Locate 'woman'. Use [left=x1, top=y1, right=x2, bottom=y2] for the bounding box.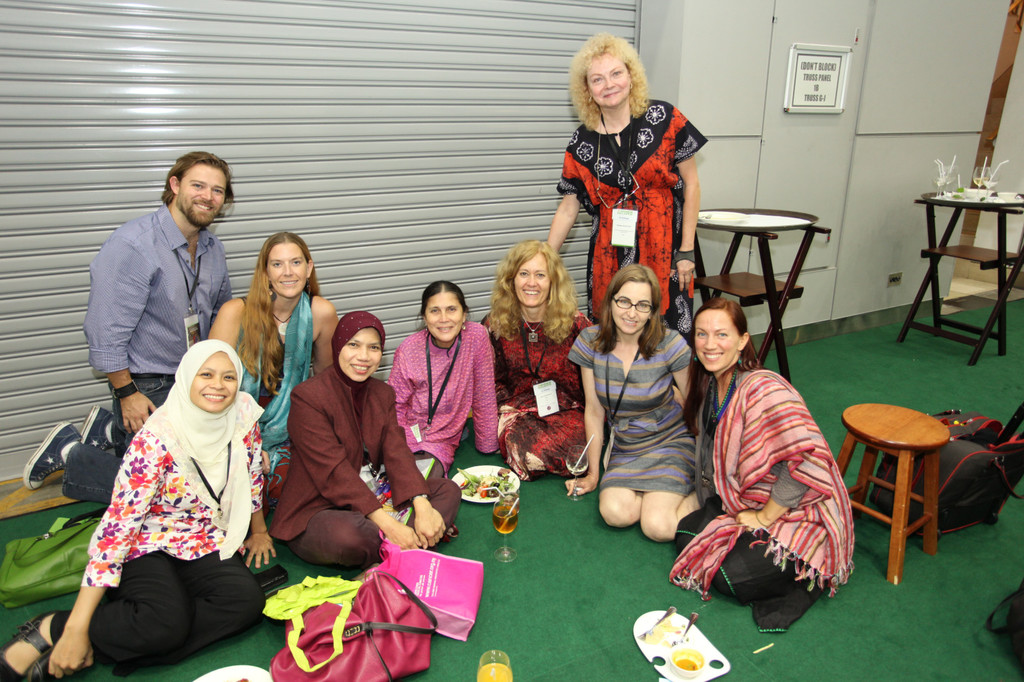
[left=383, top=278, right=508, bottom=489].
